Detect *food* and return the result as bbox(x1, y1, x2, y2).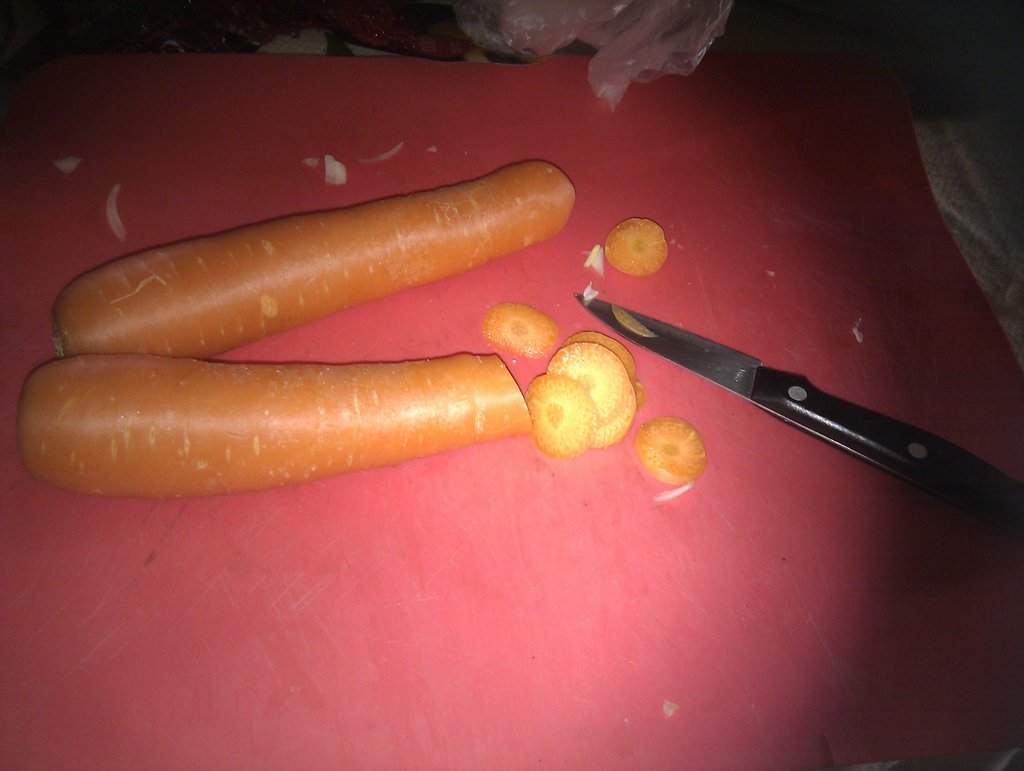
bbox(477, 303, 562, 360).
